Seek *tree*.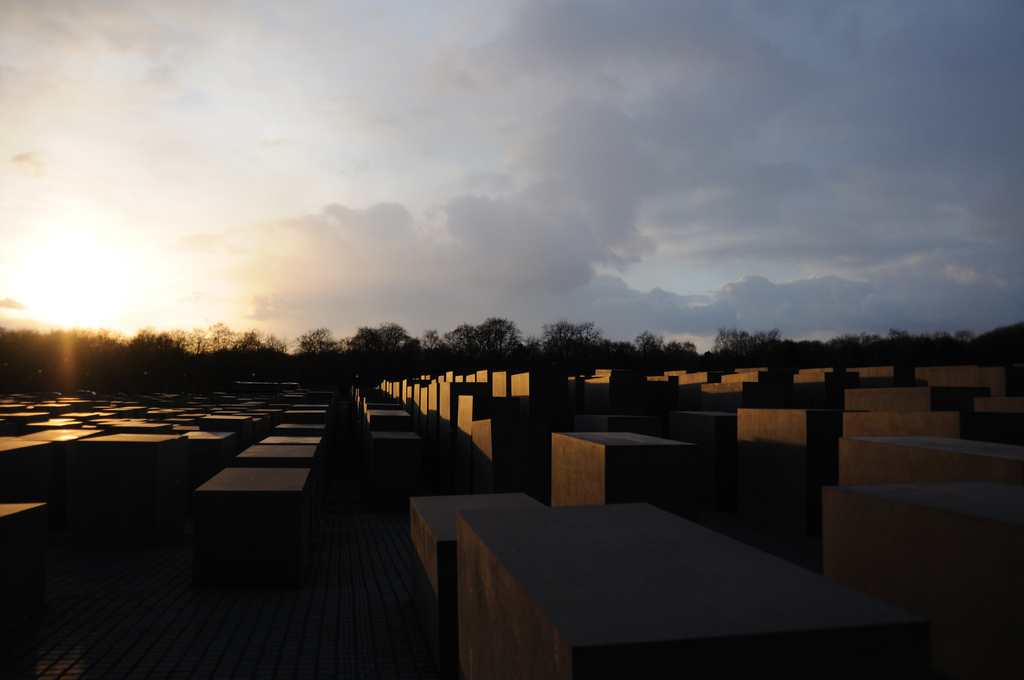
<box>602,342,639,366</box>.
